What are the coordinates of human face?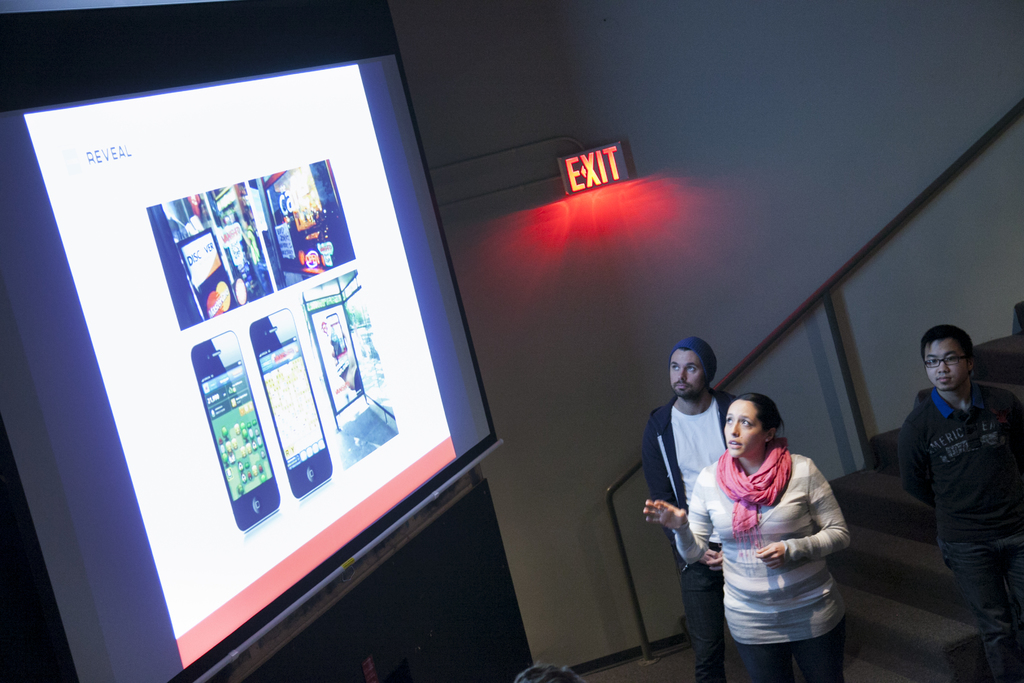
crop(924, 343, 965, 391).
